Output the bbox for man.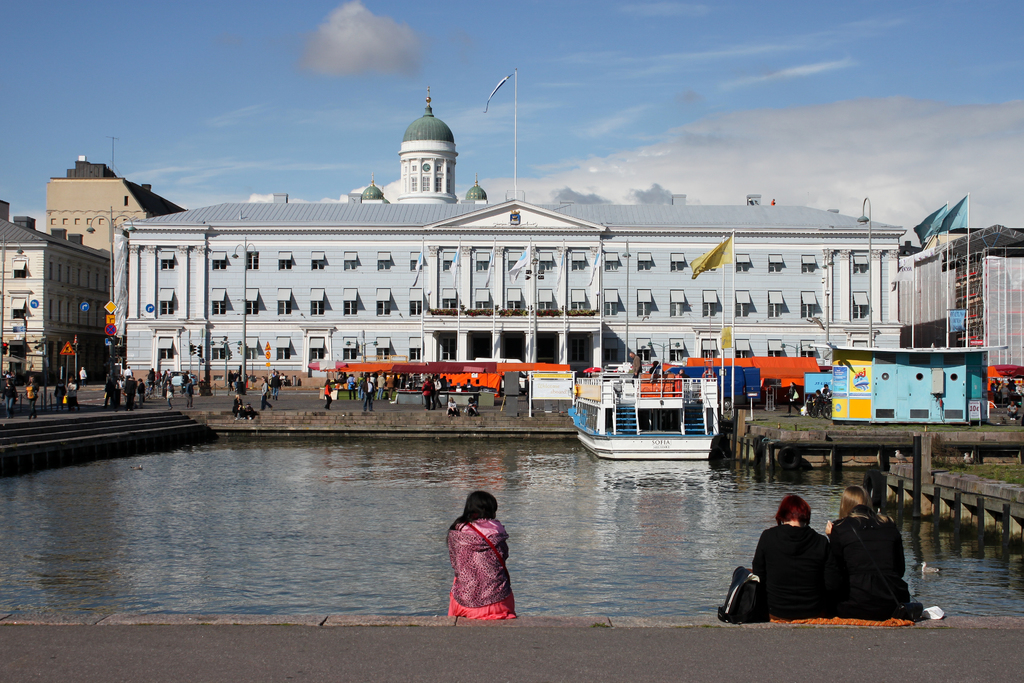
rect(630, 352, 645, 382).
